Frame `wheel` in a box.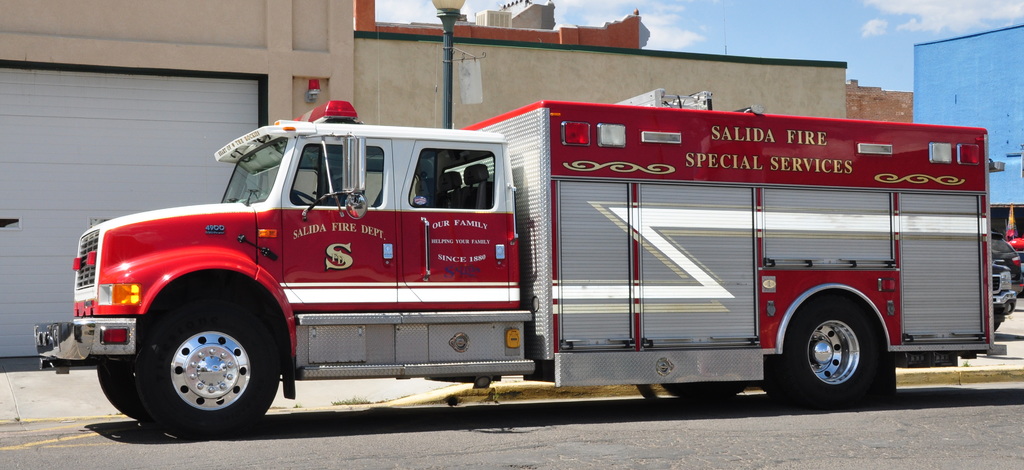
box(95, 366, 150, 423).
